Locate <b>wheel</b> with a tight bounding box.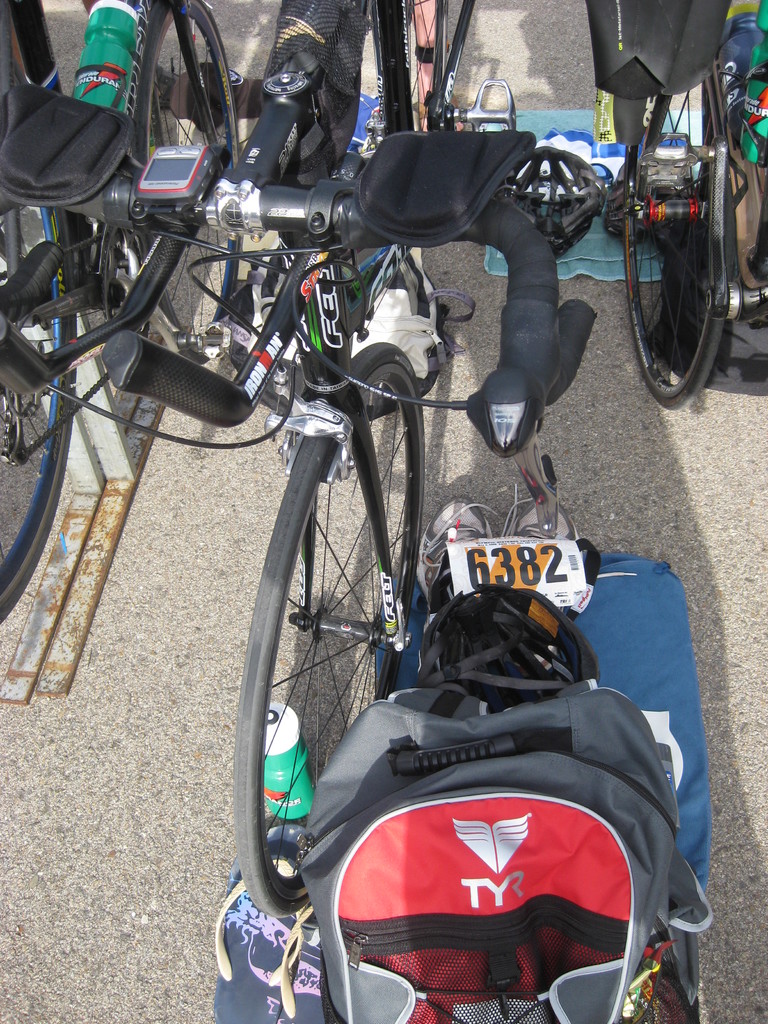
region(632, 148, 740, 400).
